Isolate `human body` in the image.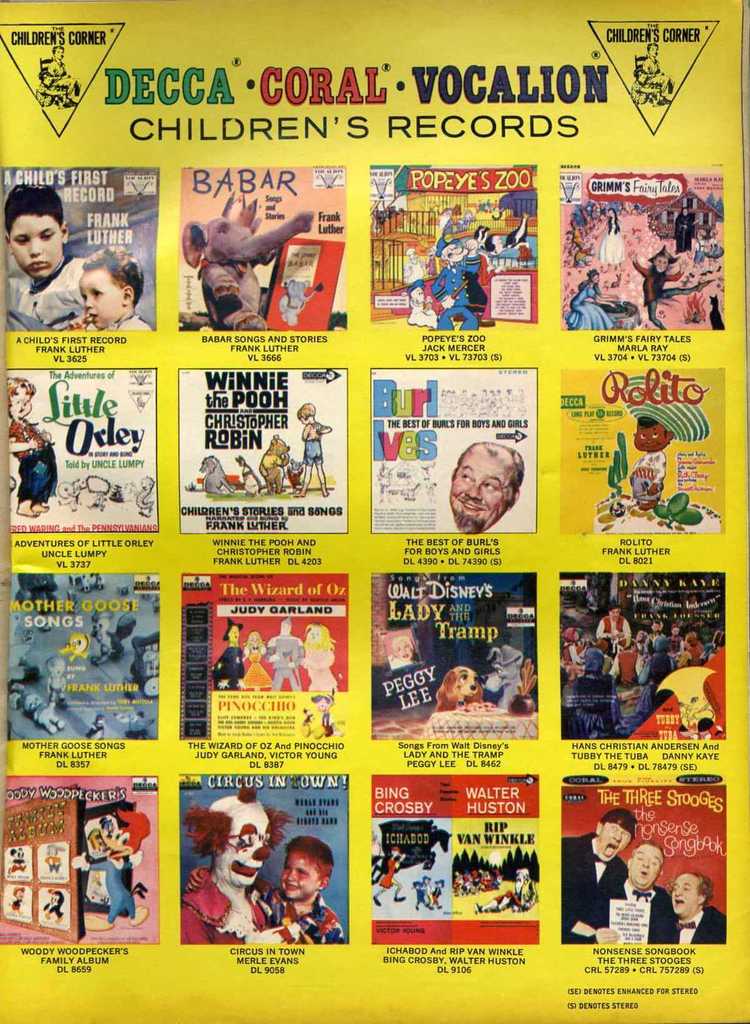
Isolated region: x1=452, y1=447, x2=520, y2=529.
